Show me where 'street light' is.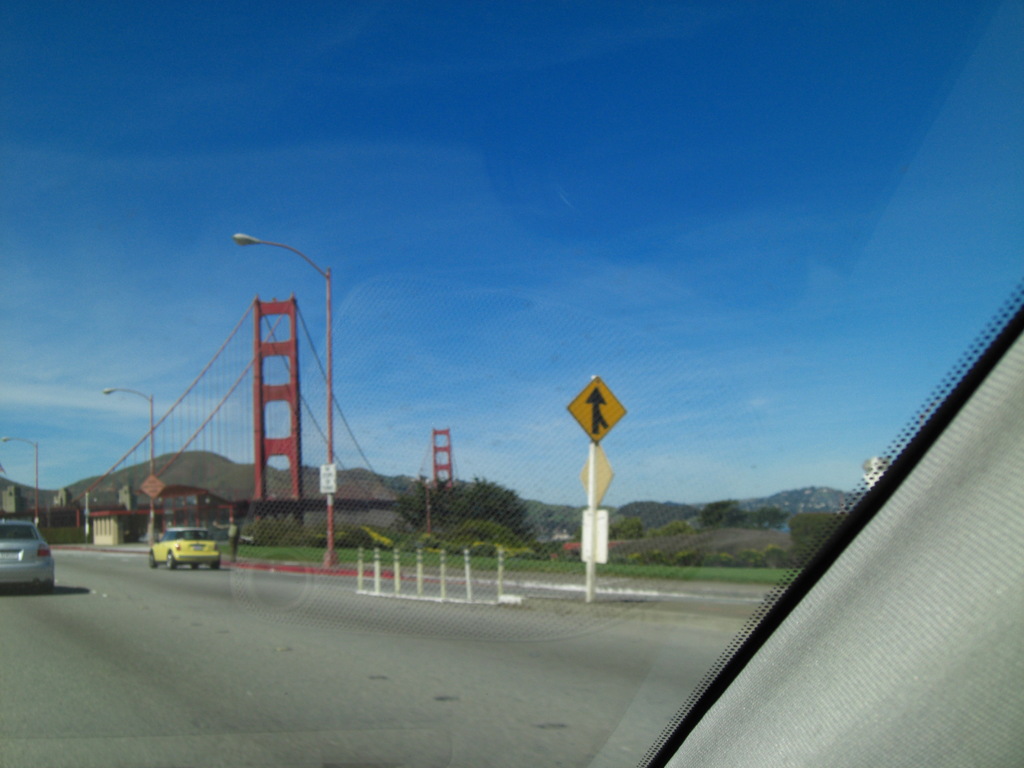
'street light' is at pyautogui.locateOnScreen(0, 435, 45, 542).
